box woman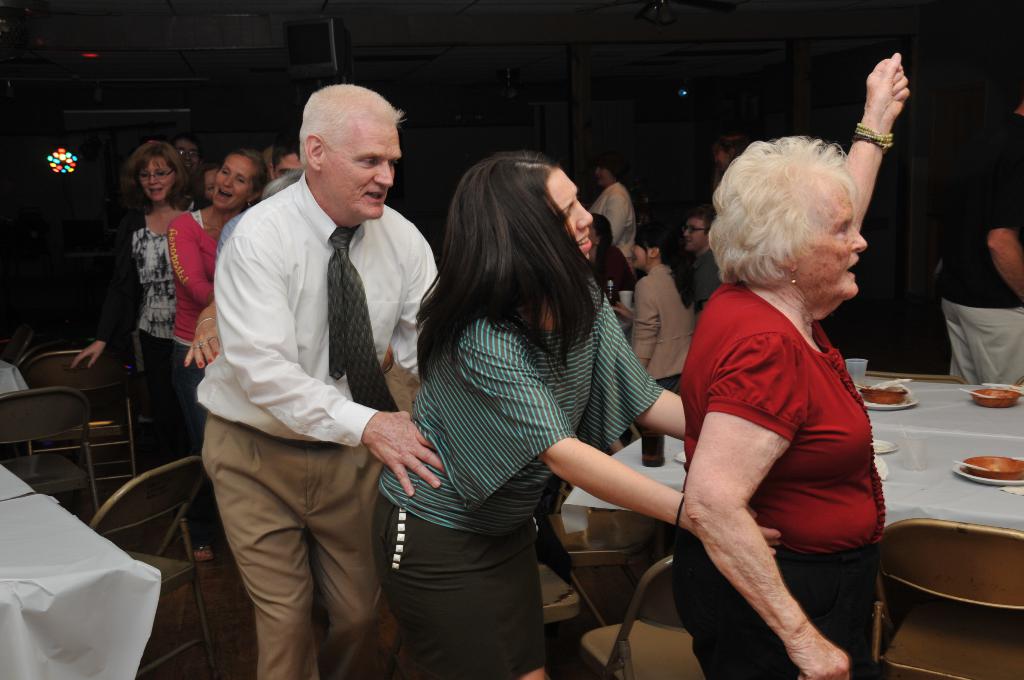
Rect(586, 158, 643, 261)
